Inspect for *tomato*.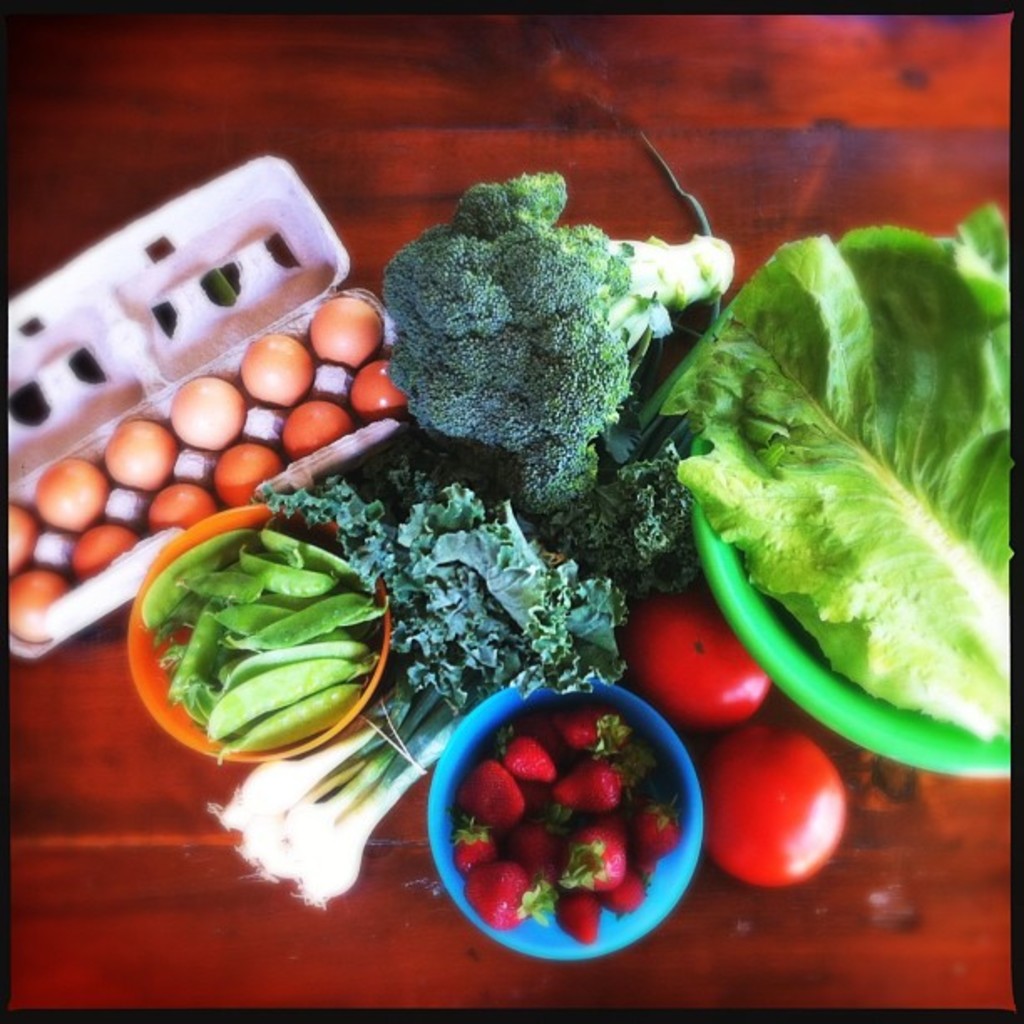
Inspection: detection(619, 591, 770, 724).
